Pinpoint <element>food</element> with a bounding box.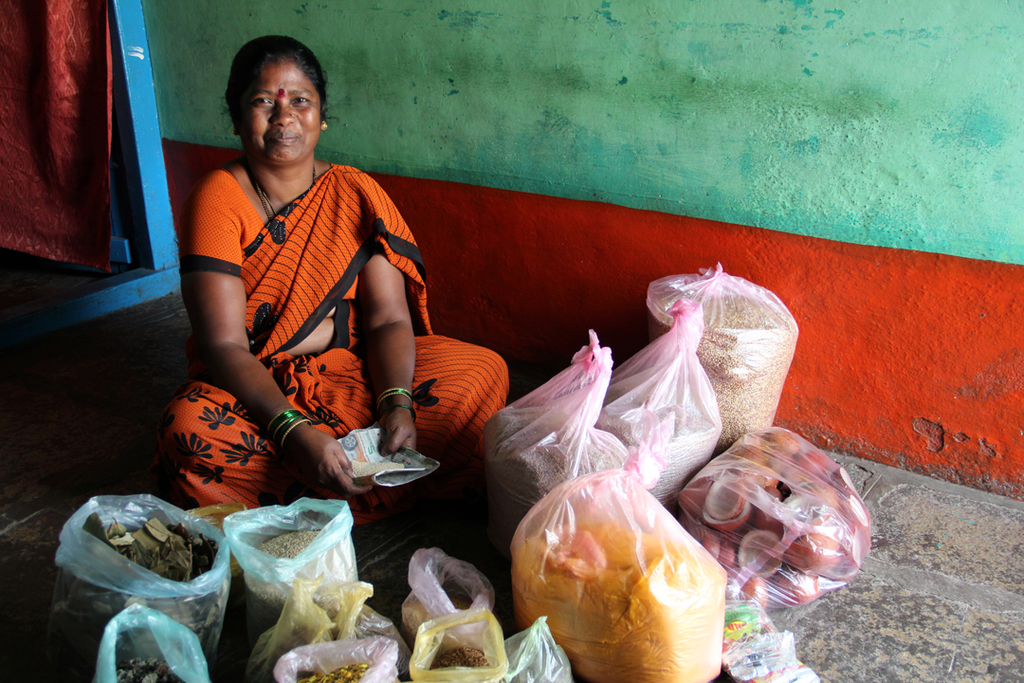
Rect(479, 407, 627, 526).
